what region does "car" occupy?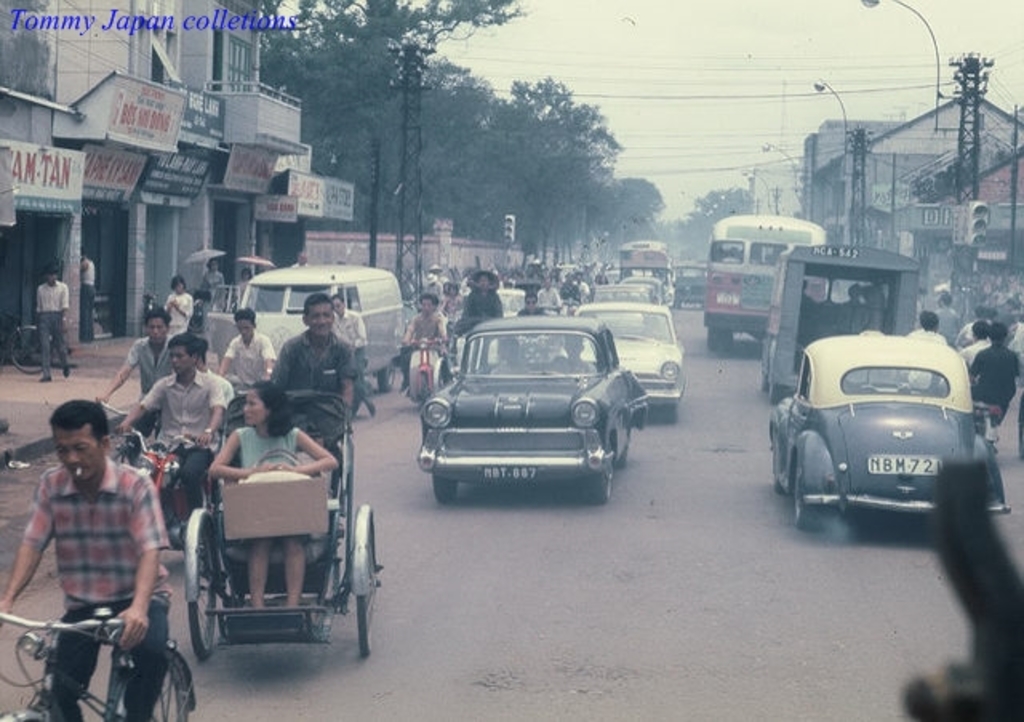
[768, 335, 1014, 533].
